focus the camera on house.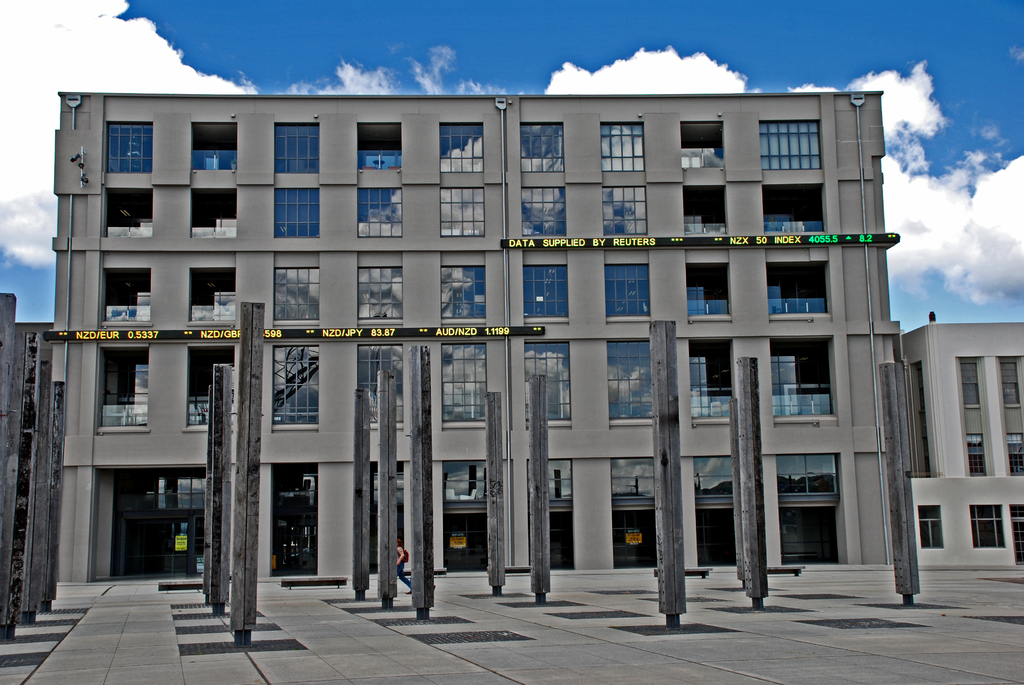
Focus region: detection(893, 324, 1023, 564).
